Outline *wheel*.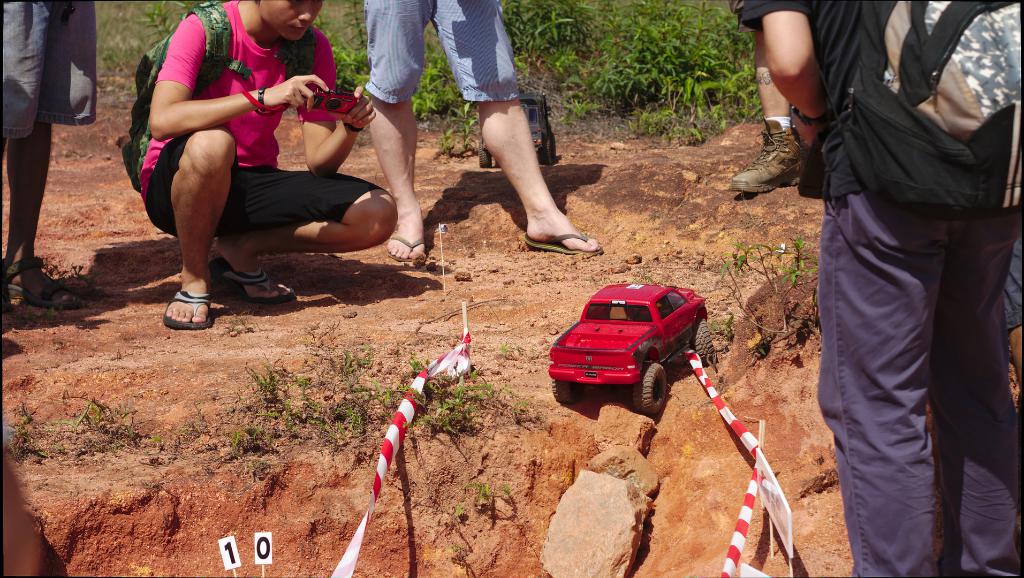
Outline: region(692, 320, 714, 359).
